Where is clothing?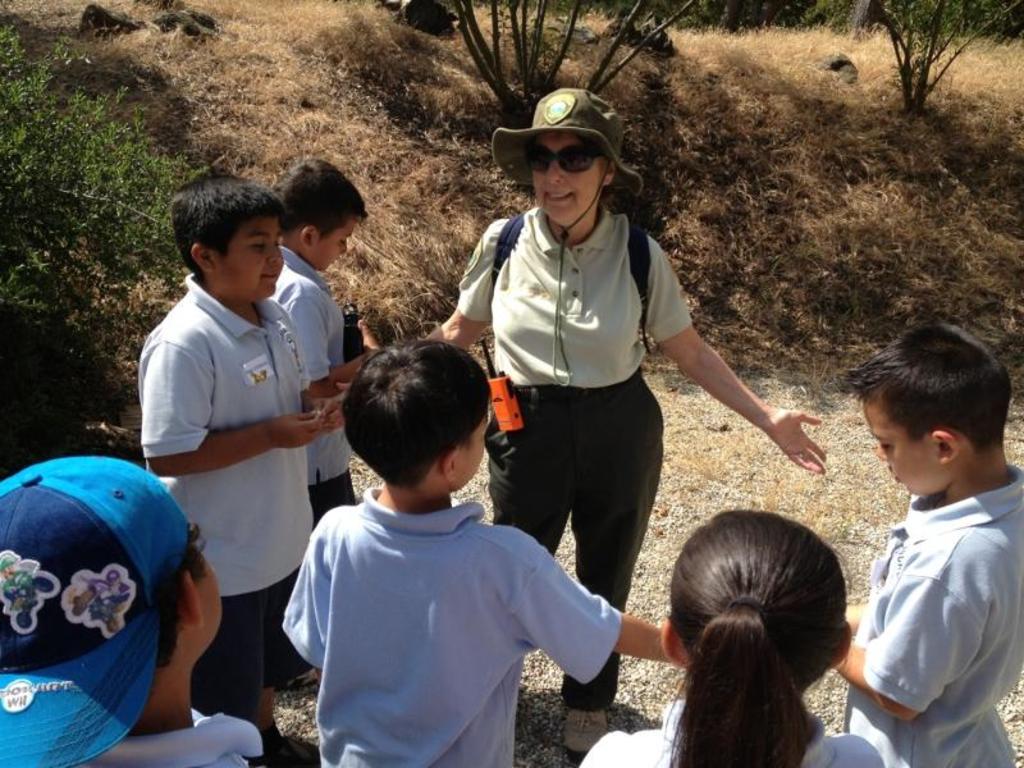
left=145, top=268, right=323, bottom=692.
